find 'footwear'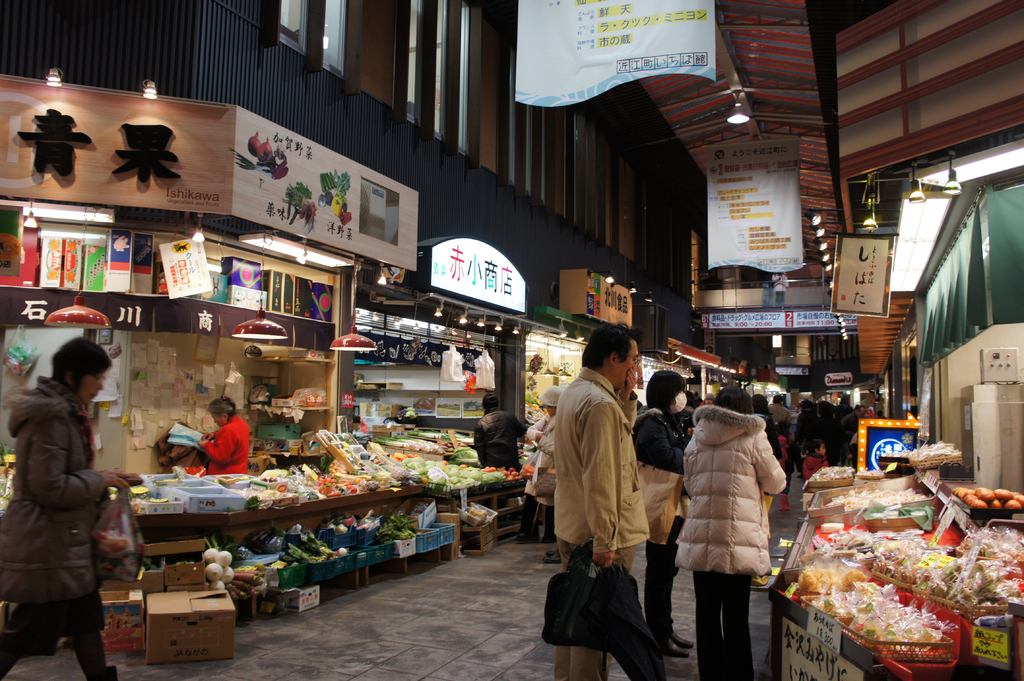
x1=542, y1=515, x2=559, y2=543
